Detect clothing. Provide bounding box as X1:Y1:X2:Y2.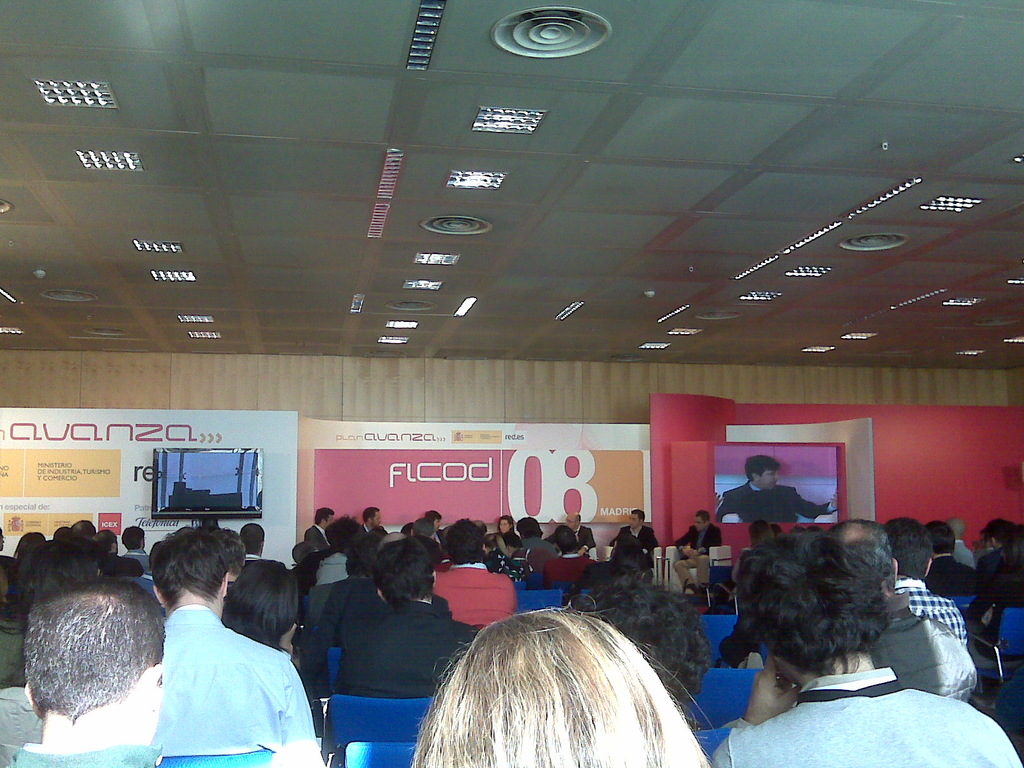
544:555:598:589.
